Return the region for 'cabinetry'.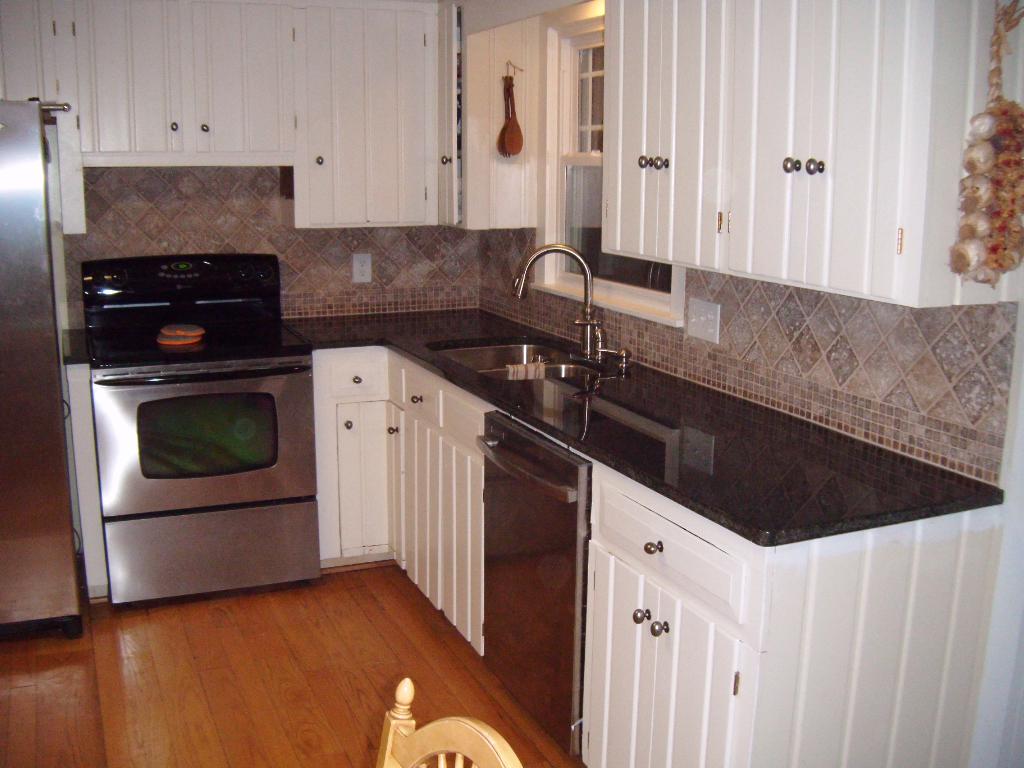
left=605, top=0, right=1020, bottom=316.
